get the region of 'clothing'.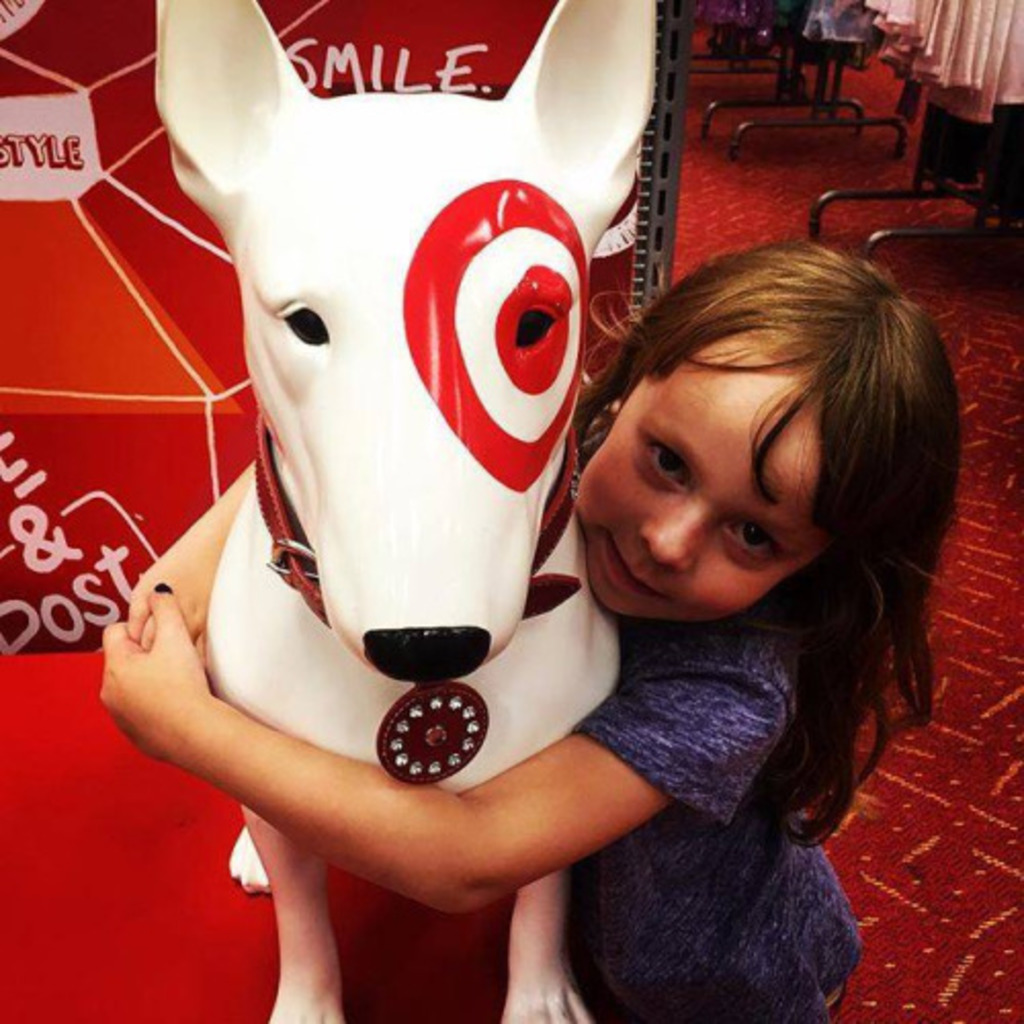
x1=502 y1=420 x2=965 y2=981.
